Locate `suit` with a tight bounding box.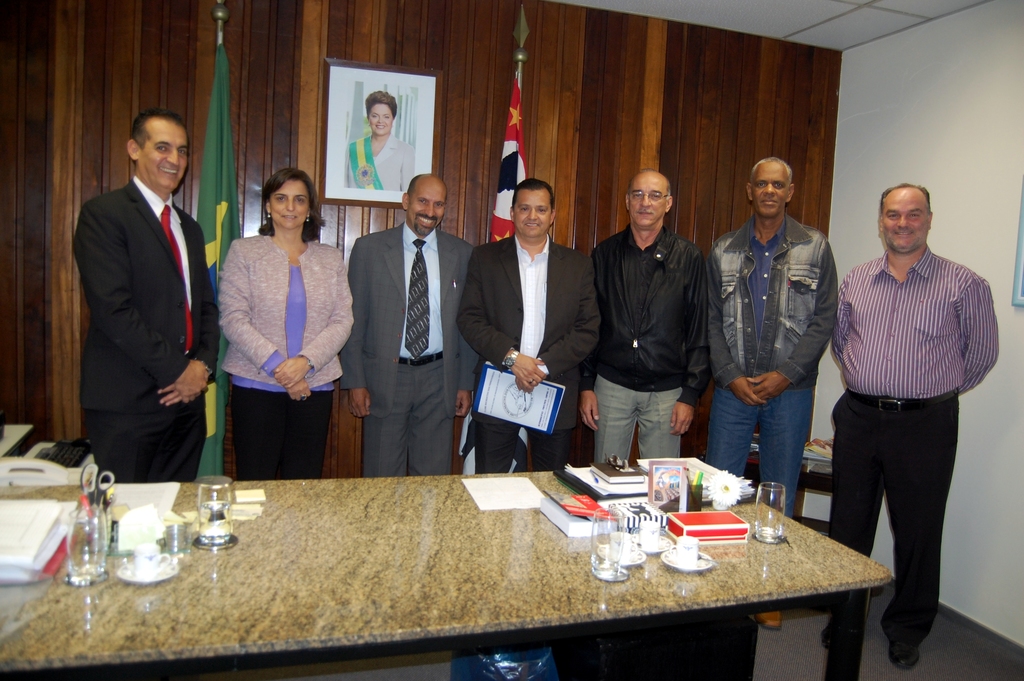
{"x1": 348, "y1": 156, "x2": 467, "y2": 491}.
